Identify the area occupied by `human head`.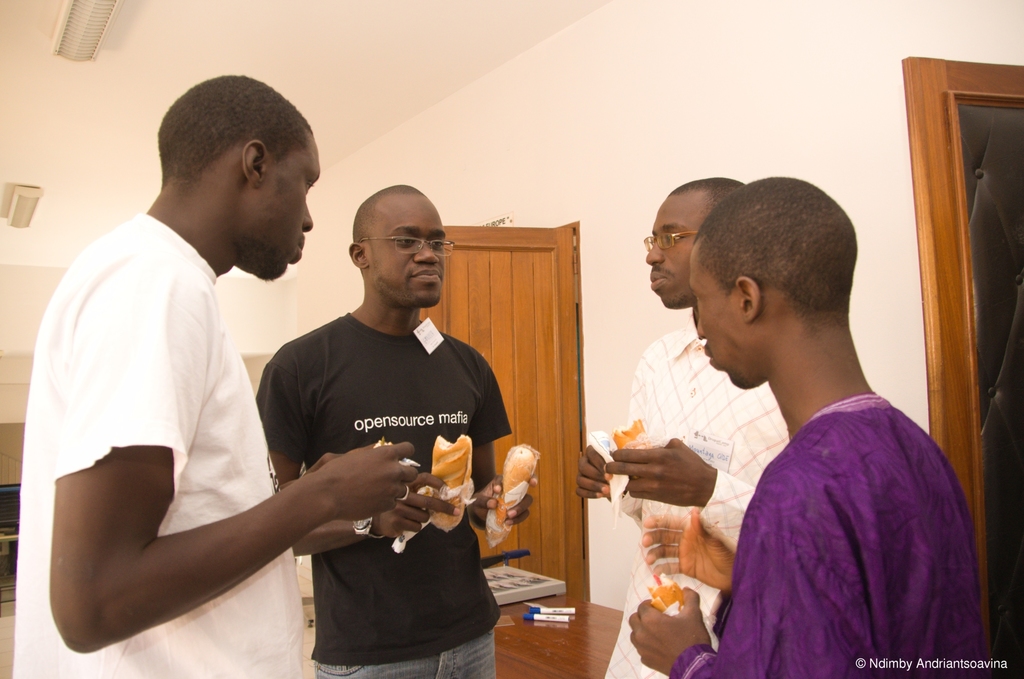
Area: Rect(664, 174, 890, 388).
